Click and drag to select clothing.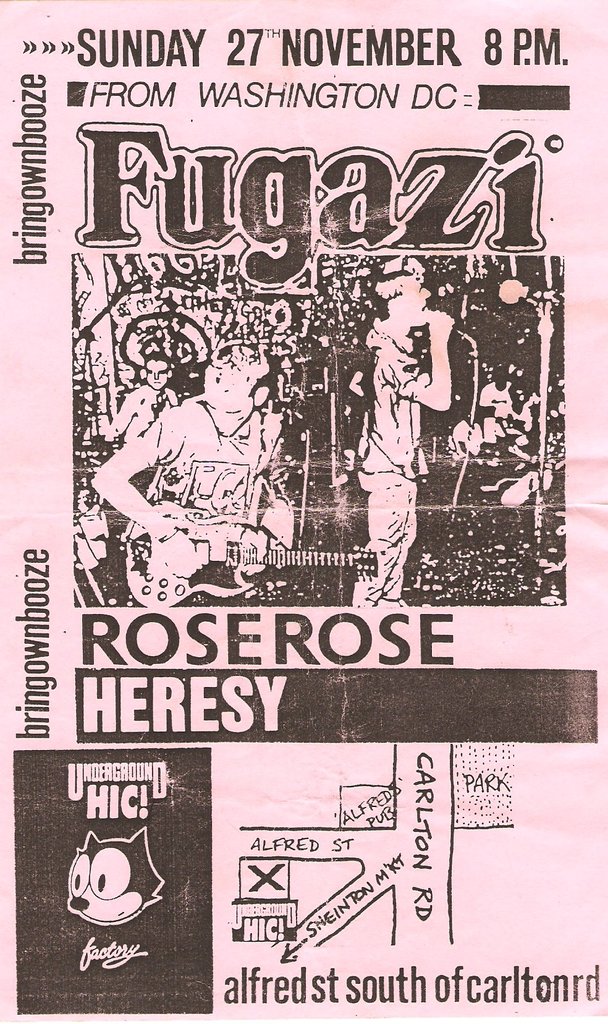
Selection: region(349, 319, 432, 608).
